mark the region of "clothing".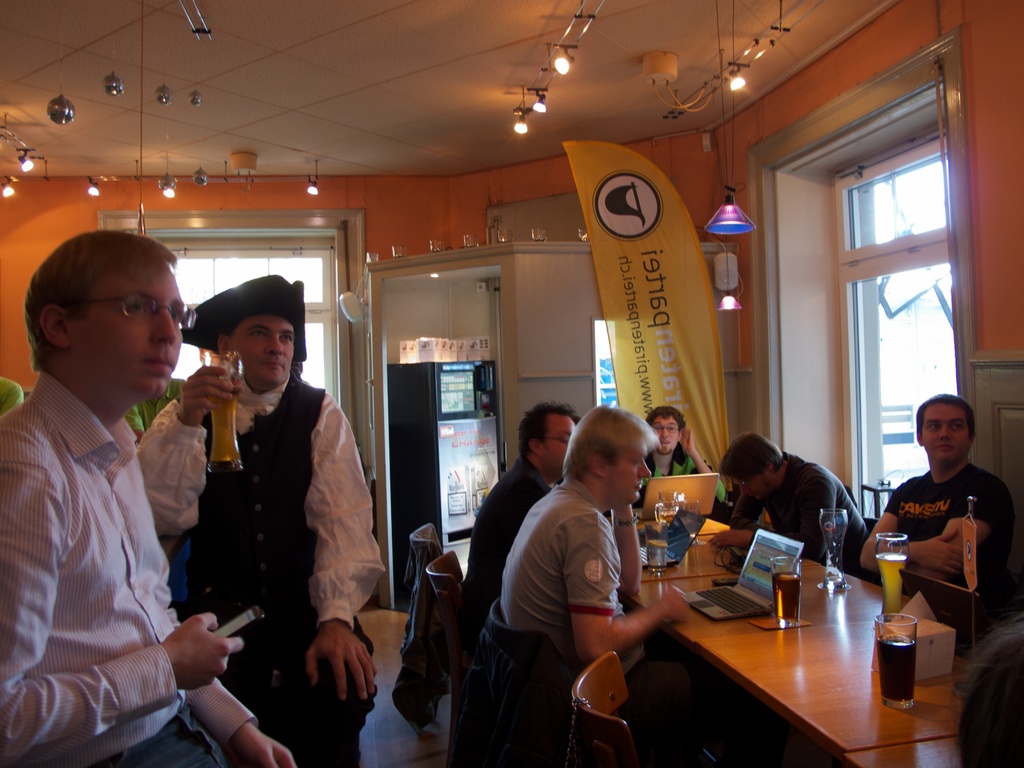
Region: 886/476/1023/616.
